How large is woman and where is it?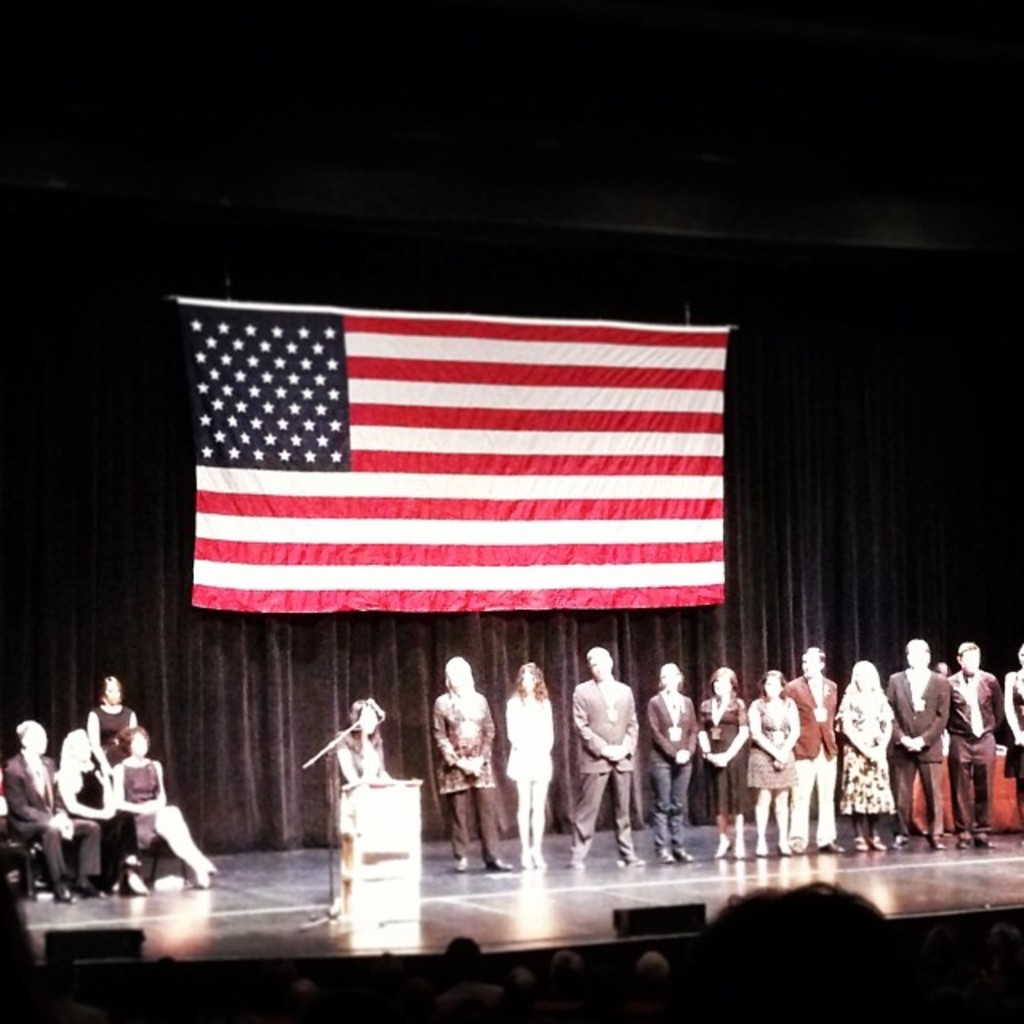
Bounding box: {"left": 830, "top": 654, "right": 904, "bottom": 848}.
